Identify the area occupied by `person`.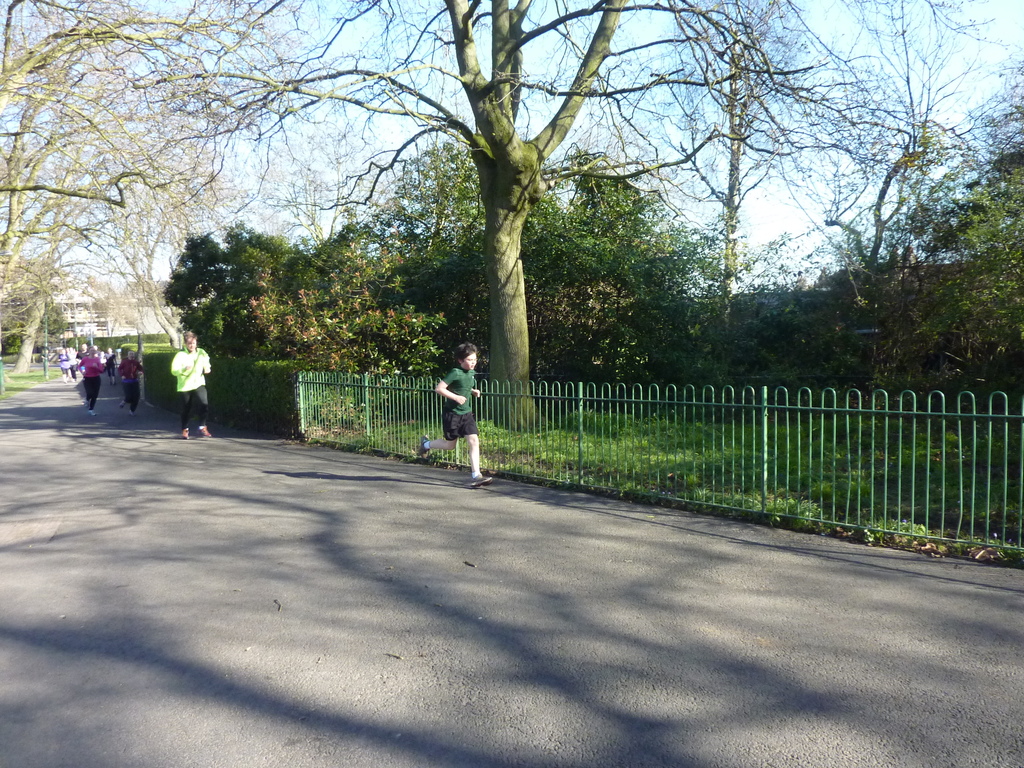
Area: rect(174, 337, 209, 444).
